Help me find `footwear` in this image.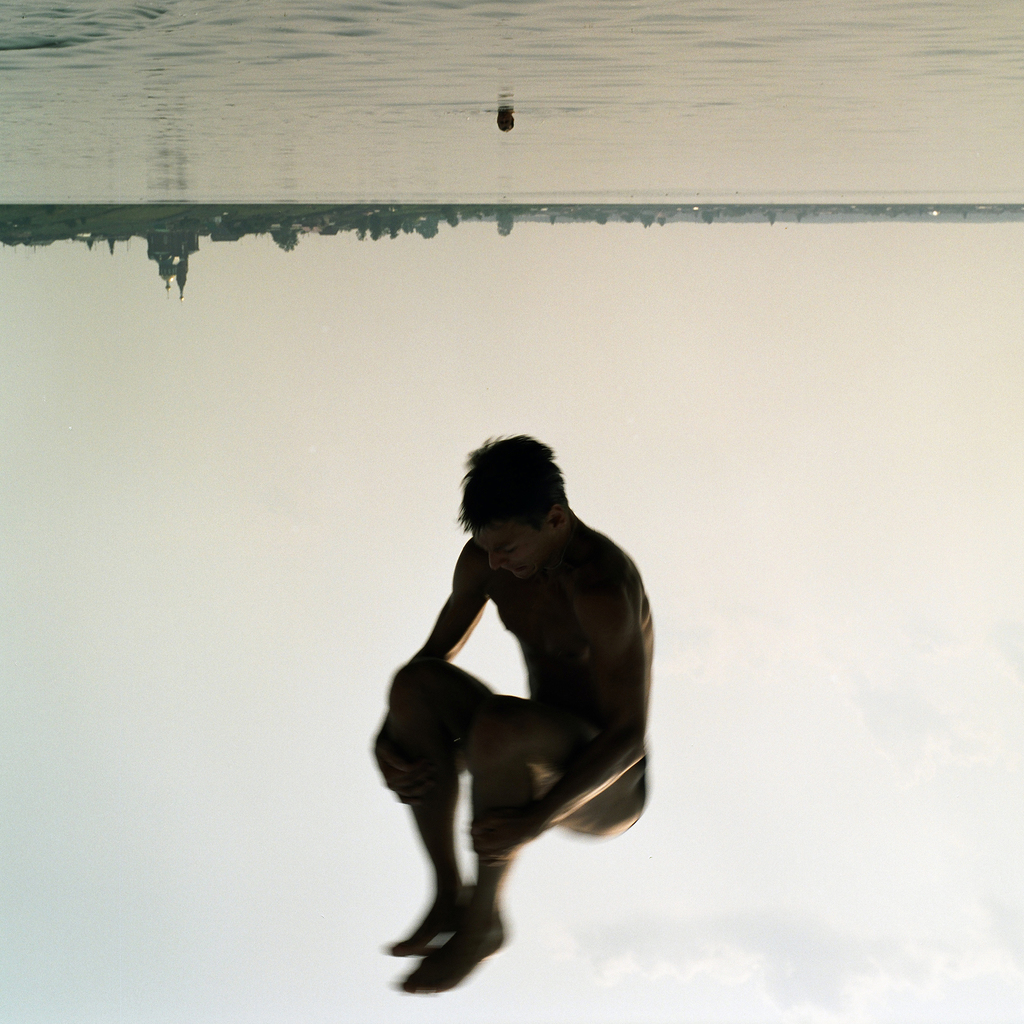
Found it: 400/882/526/987.
